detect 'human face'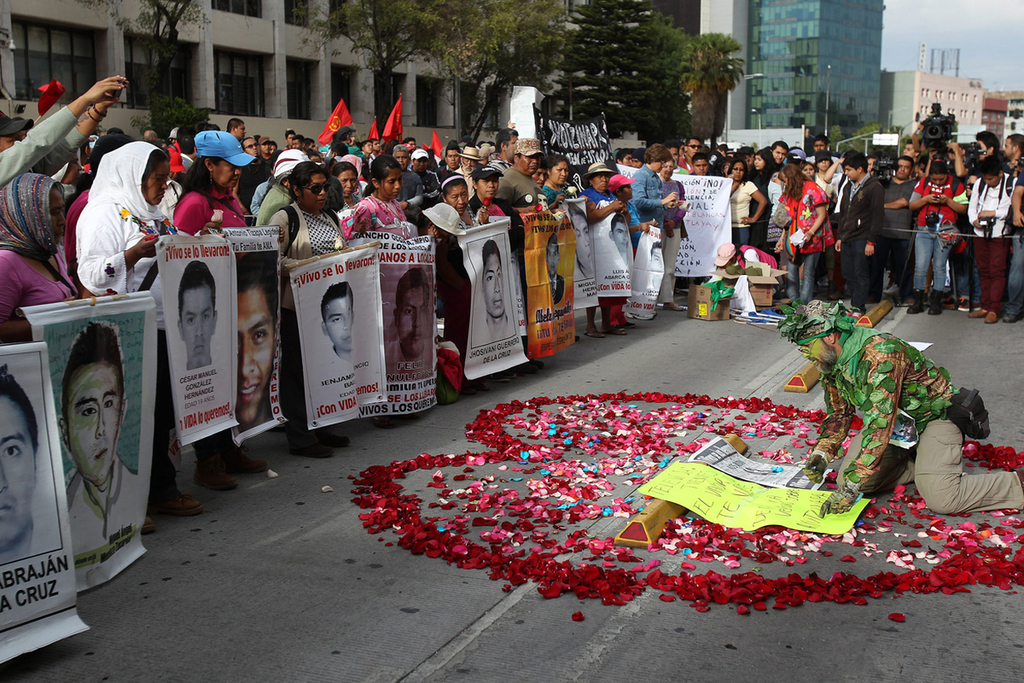
400,288,427,356
